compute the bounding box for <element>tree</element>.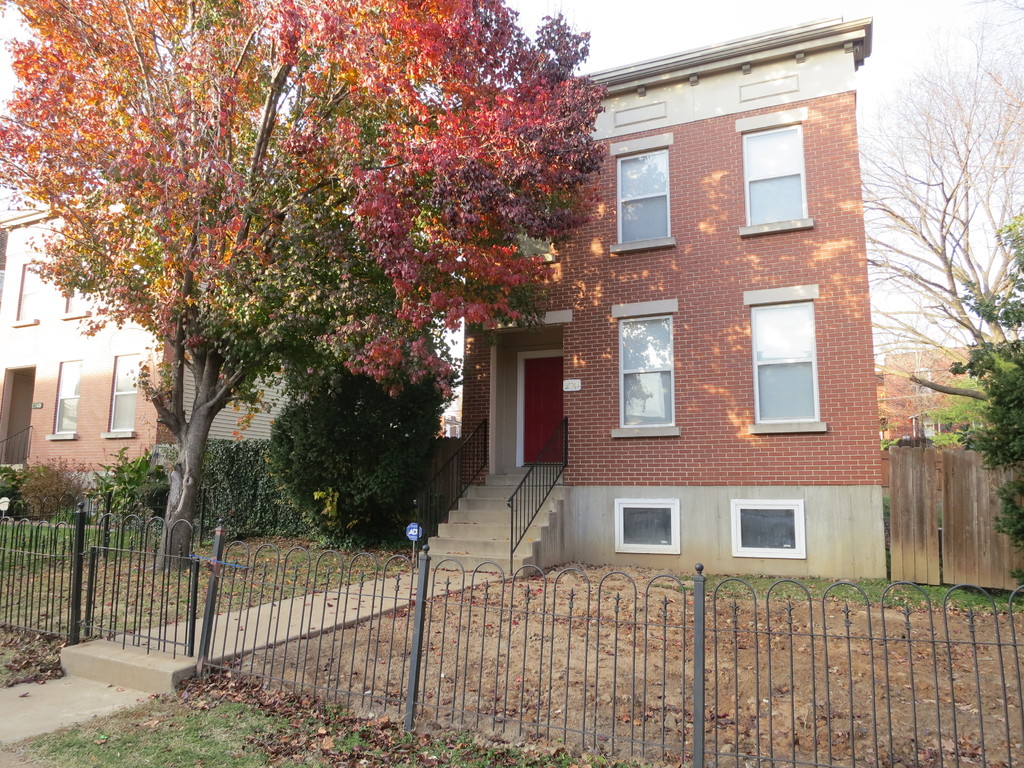
crop(31, 6, 664, 613).
